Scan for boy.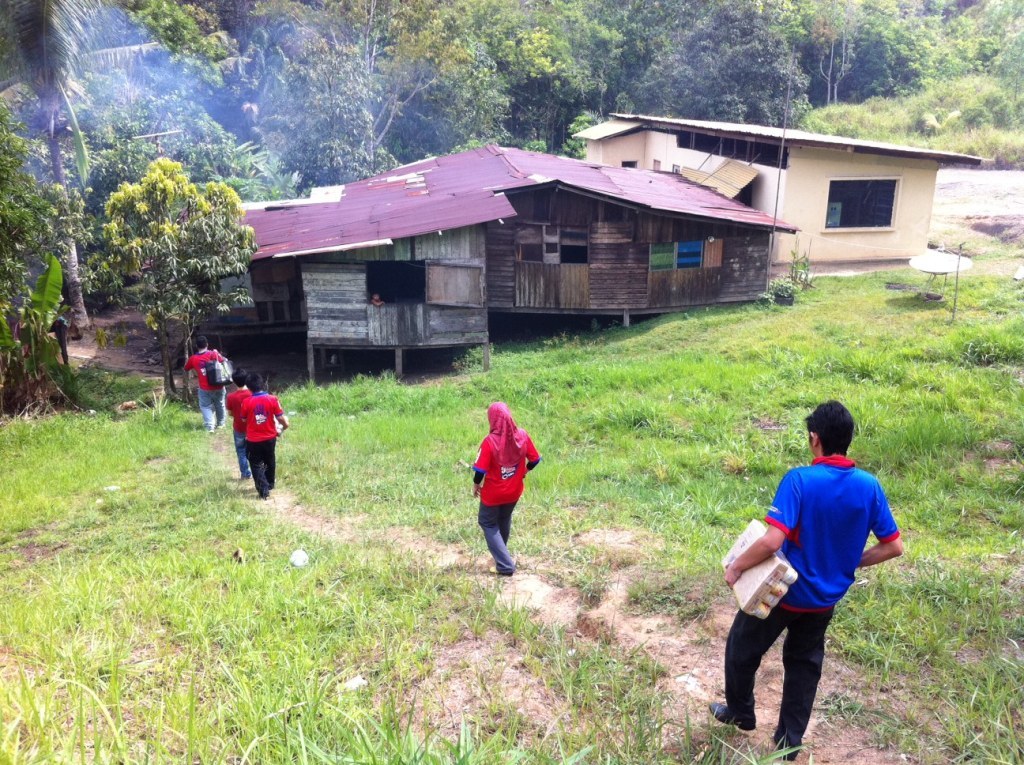
Scan result: [226, 370, 255, 477].
